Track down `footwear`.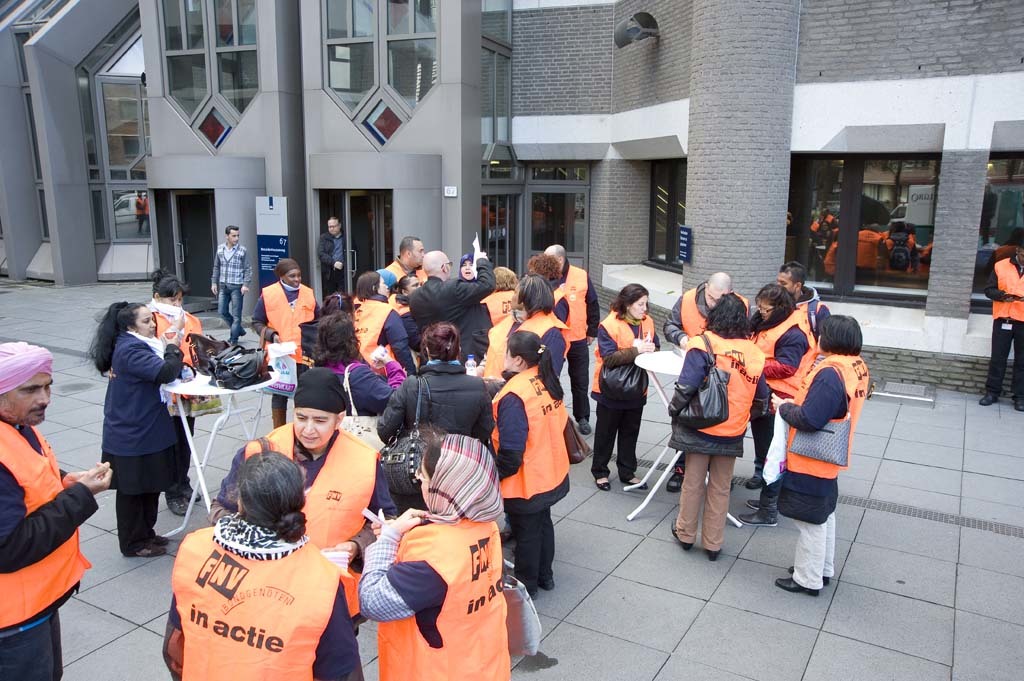
Tracked to <region>623, 477, 648, 492</region>.
